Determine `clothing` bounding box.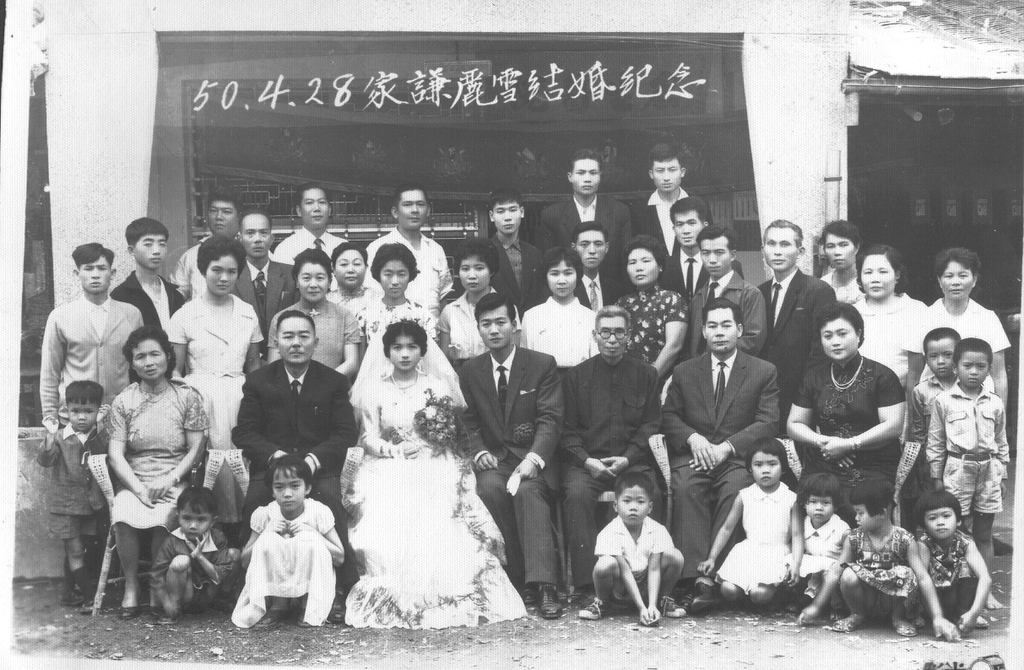
Determined: (x1=756, y1=263, x2=836, y2=405).
